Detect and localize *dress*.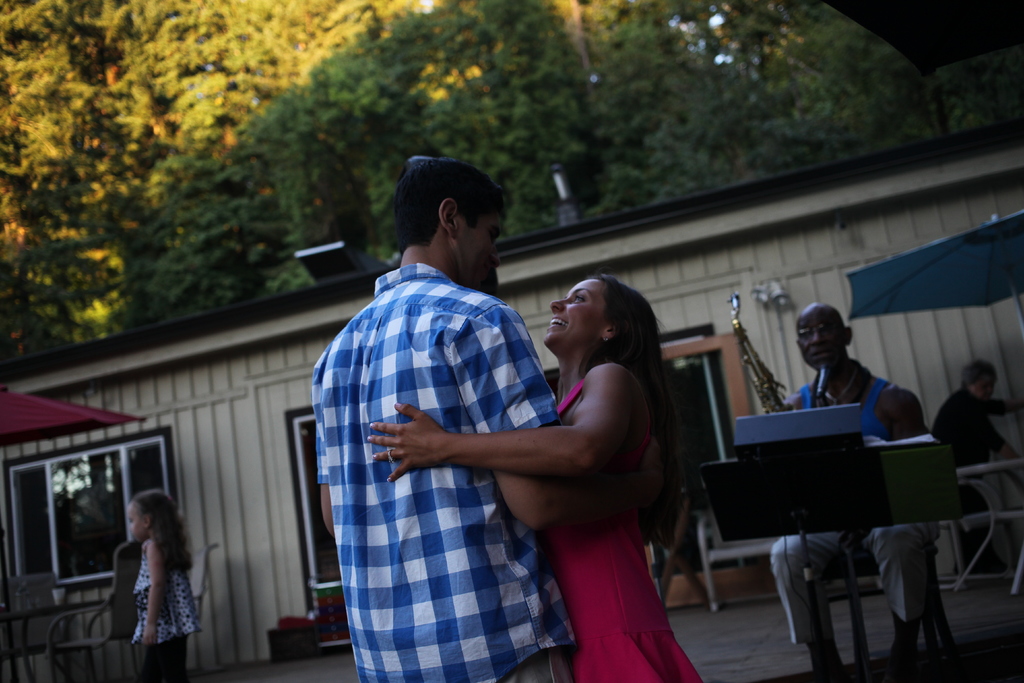
Localized at 120 536 196 661.
